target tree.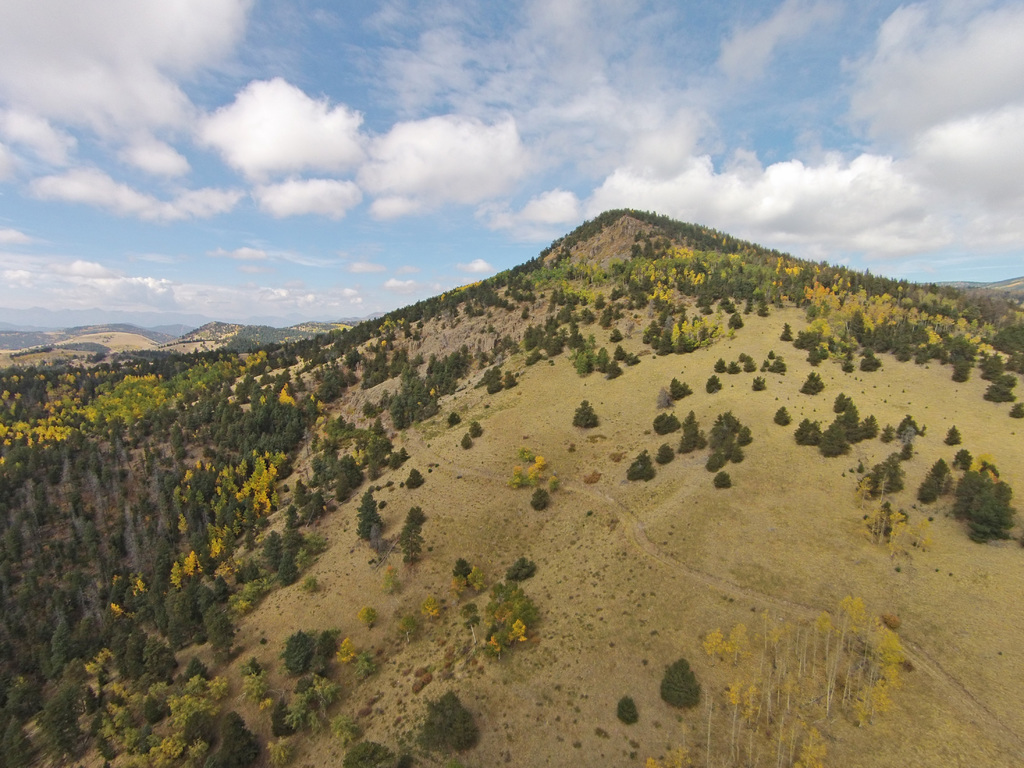
Target region: region(796, 372, 824, 396).
